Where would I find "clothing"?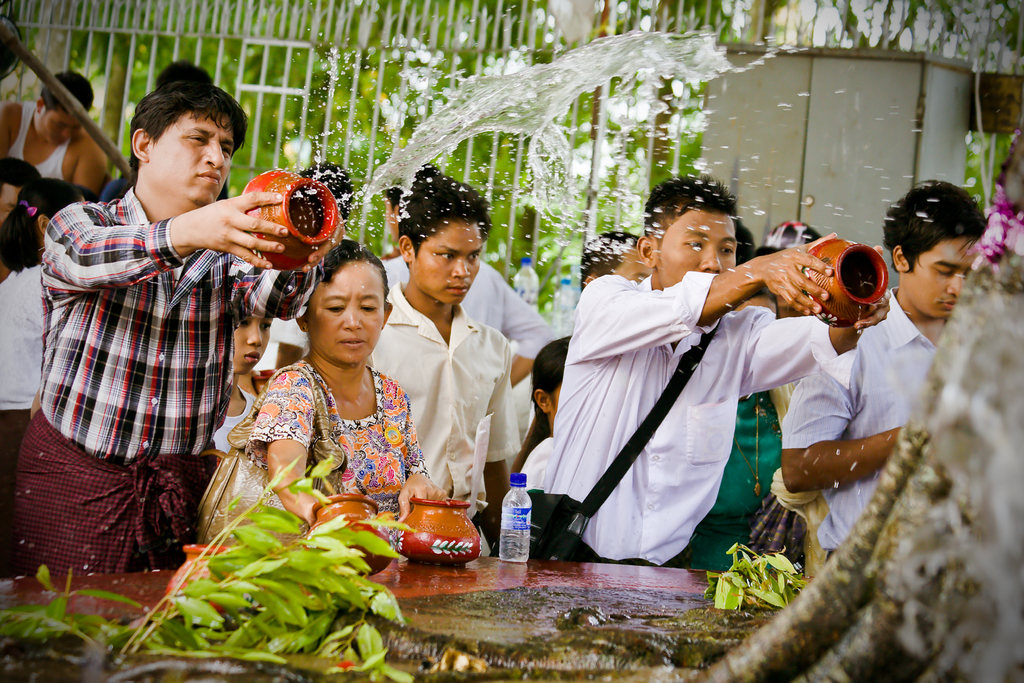
At 479 260 837 579.
